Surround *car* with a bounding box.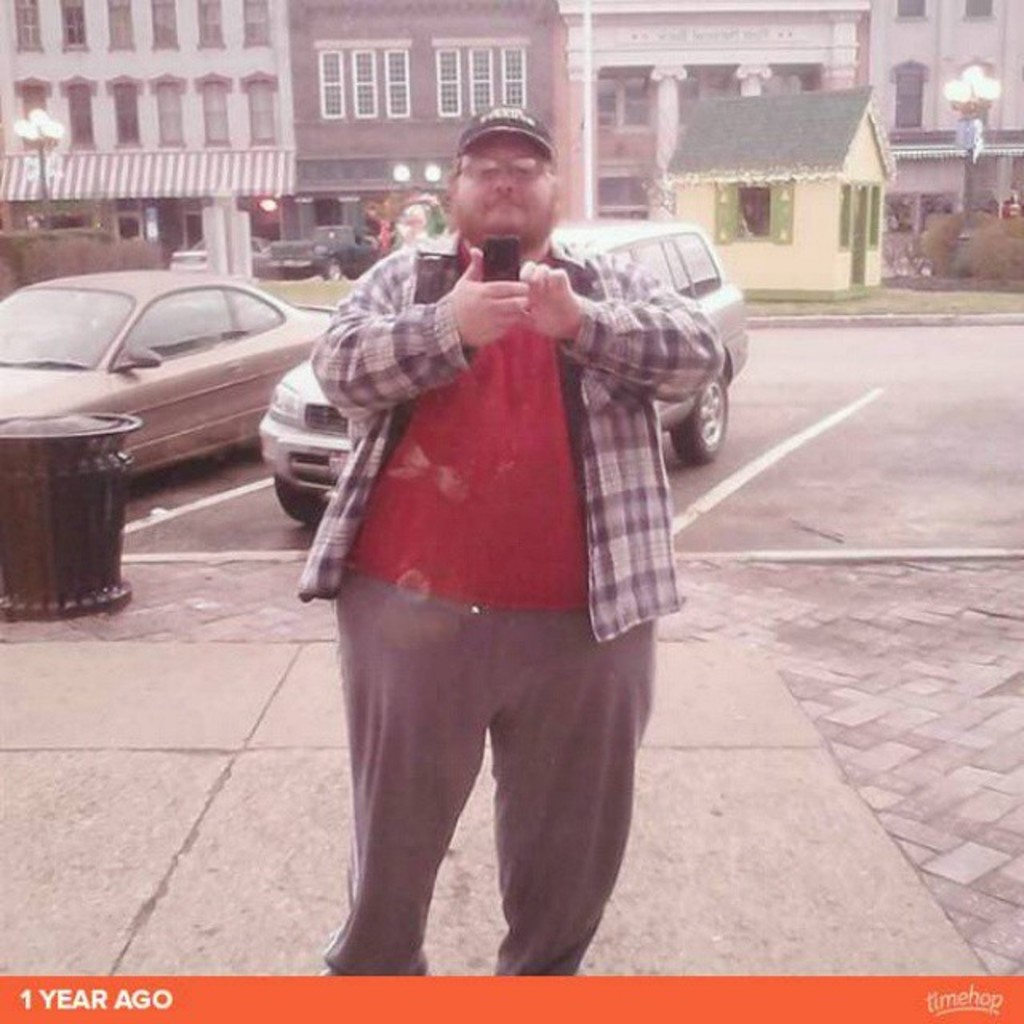
(left=264, top=222, right=381, bottom=282).
